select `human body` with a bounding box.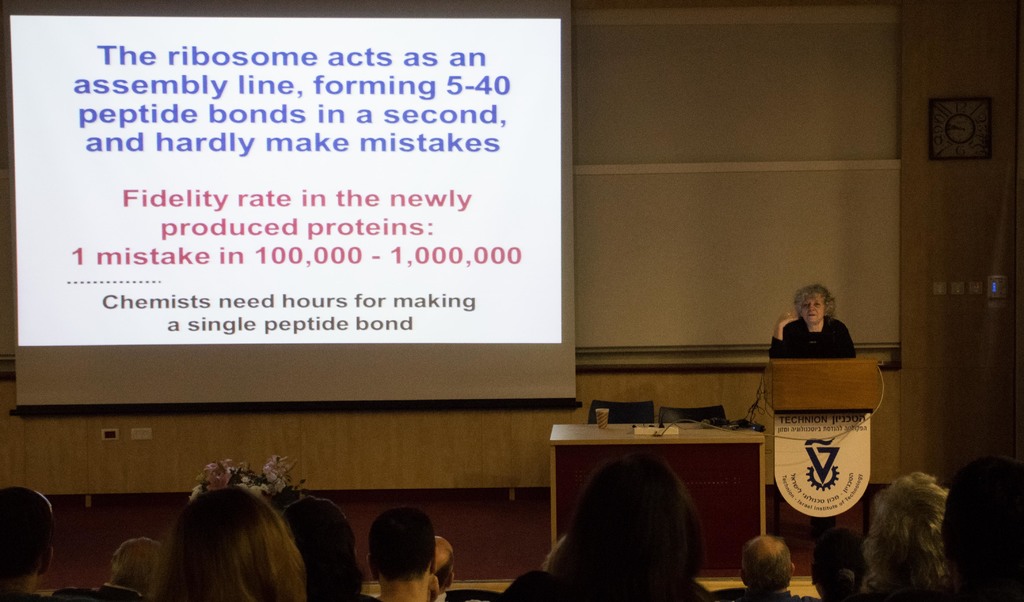
left=502, top=461, right=712, bottom=601.
